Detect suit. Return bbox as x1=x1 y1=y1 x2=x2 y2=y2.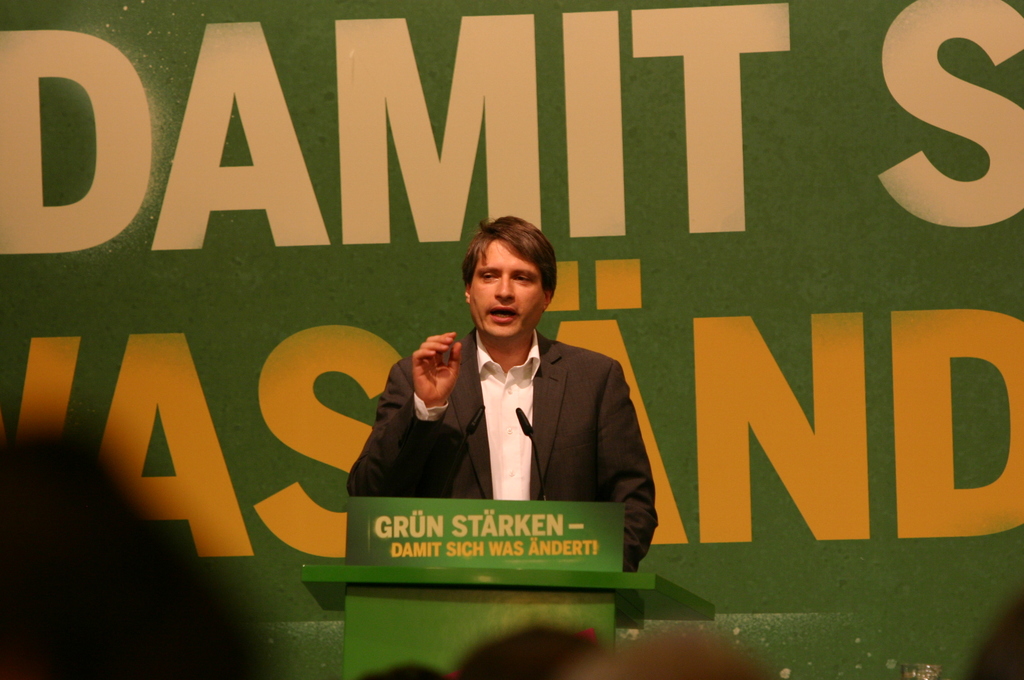
x1=403 y1=260 x2=650 y2=540.
